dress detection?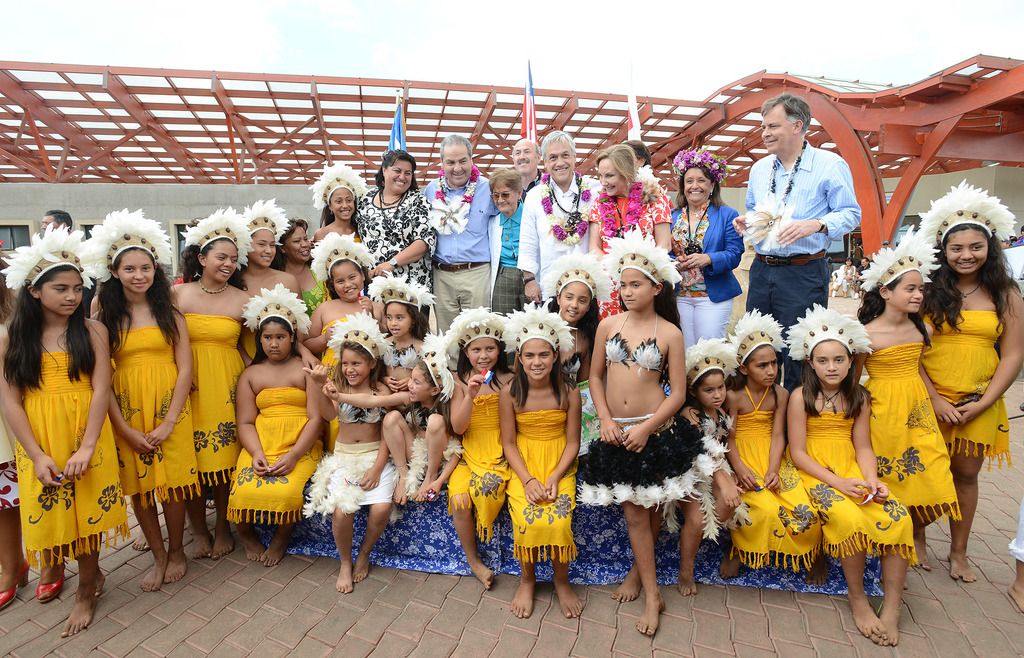
rect(110, 322, 204, 507)
